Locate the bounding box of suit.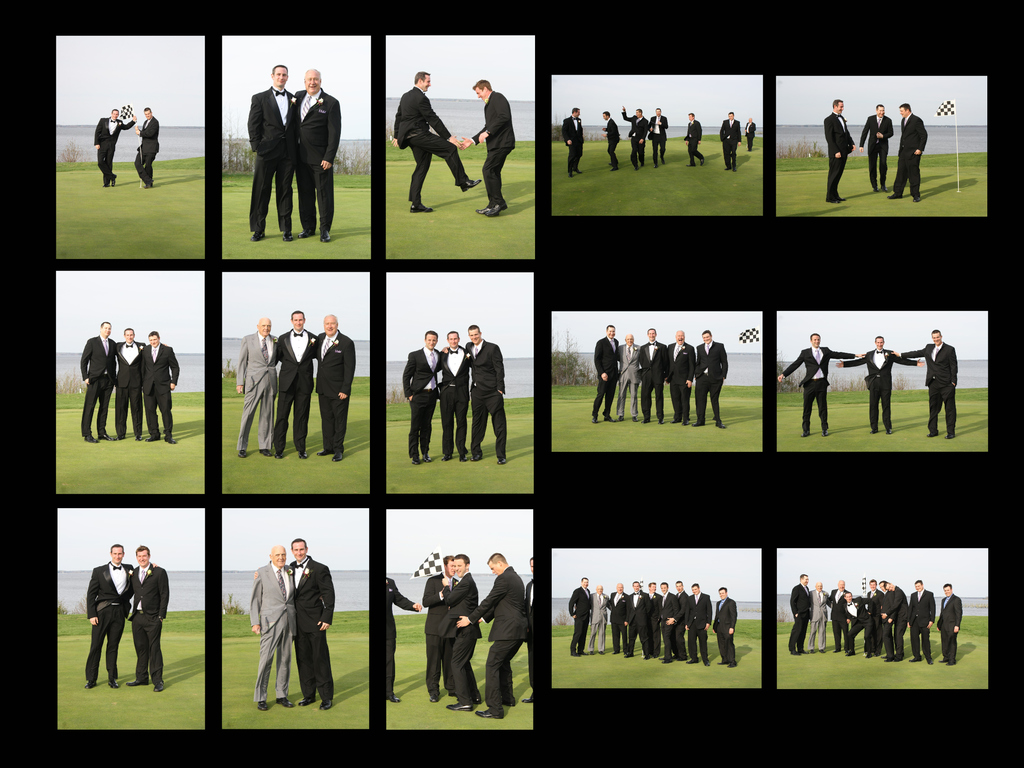
Bounding box: BBox(779, 344, 857, 430).
